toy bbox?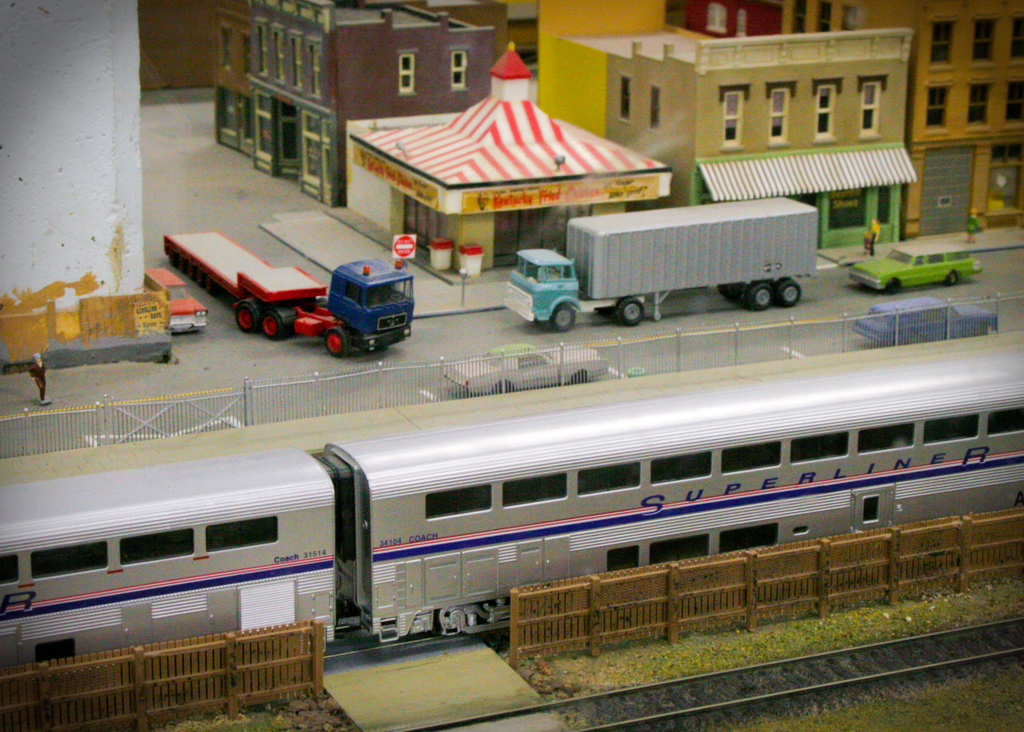
Rect(173, 220, 428, 352)
